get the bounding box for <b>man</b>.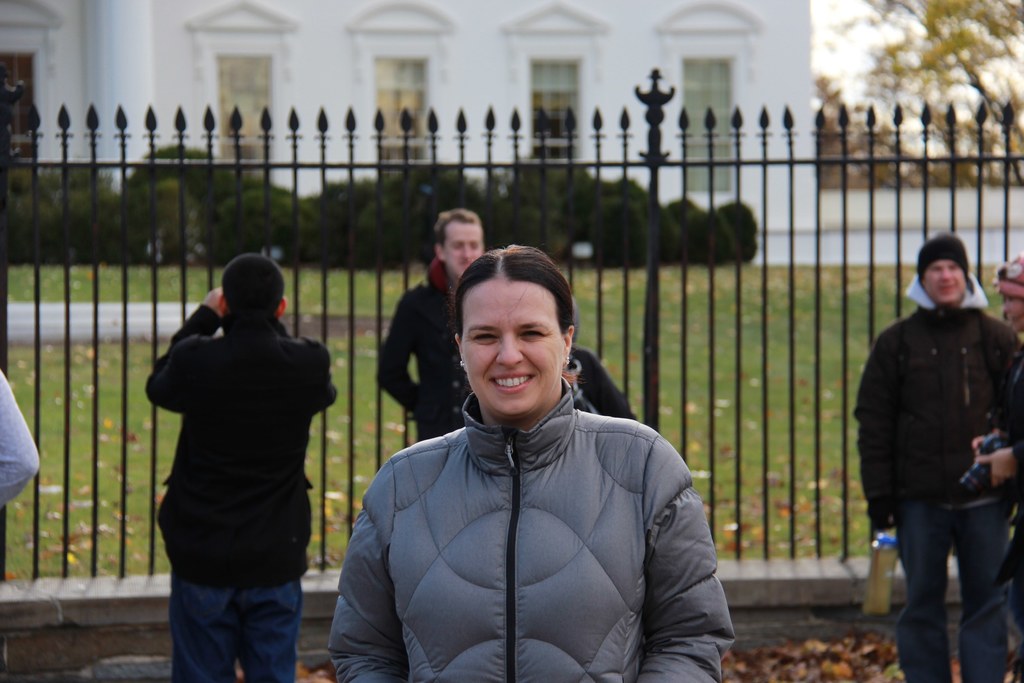
[381,210,493,445].
